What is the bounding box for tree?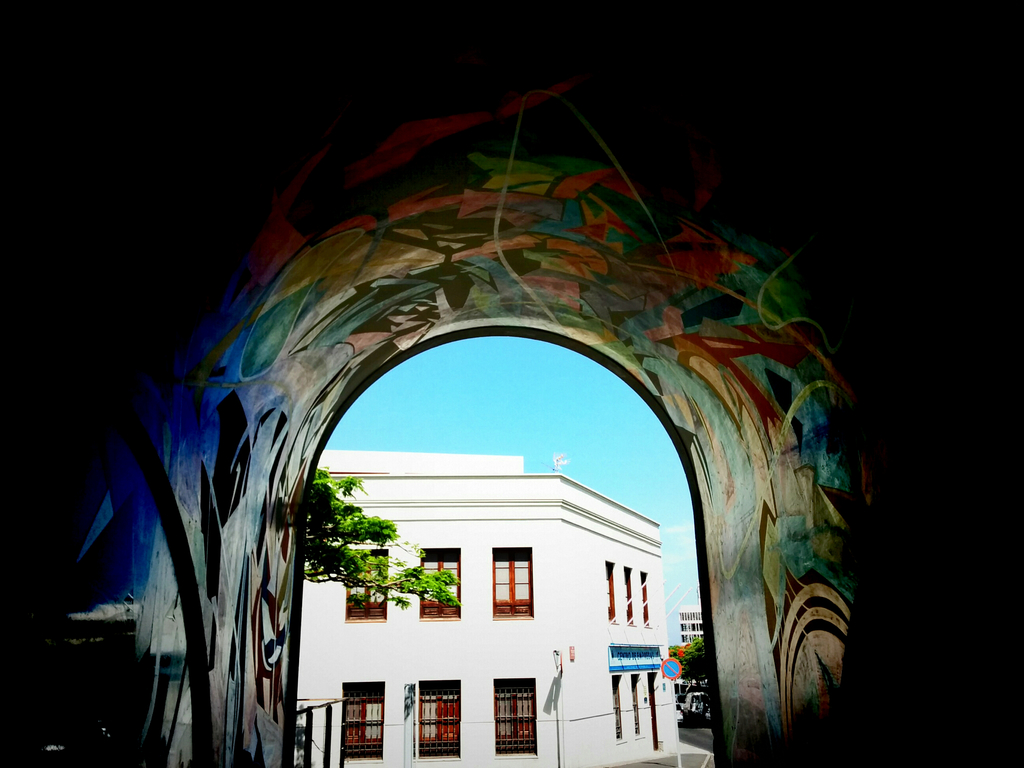
<region>668, 631, 714, 712</region>.
